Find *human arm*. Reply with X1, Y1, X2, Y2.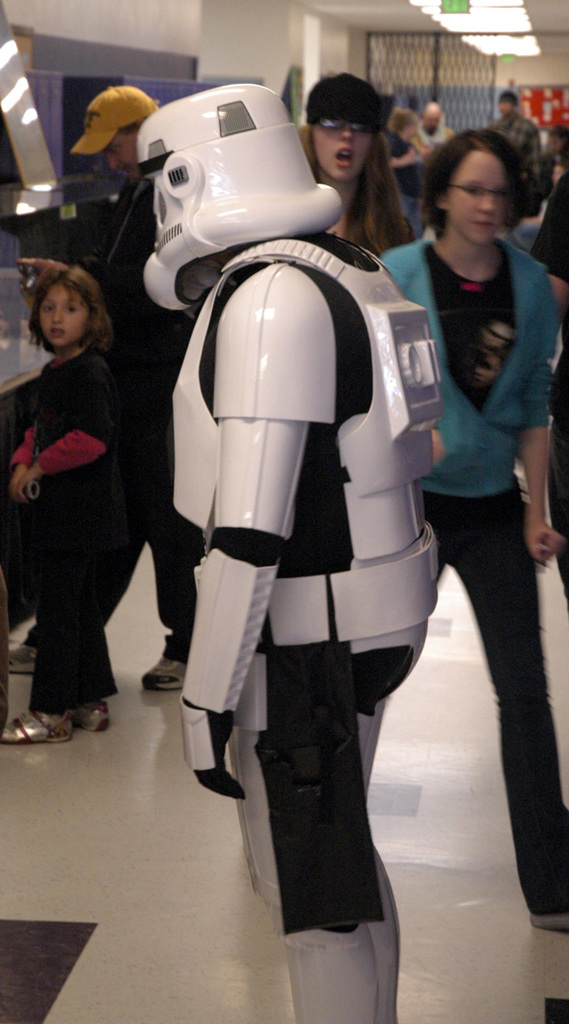
383, 232, 427, 441.
